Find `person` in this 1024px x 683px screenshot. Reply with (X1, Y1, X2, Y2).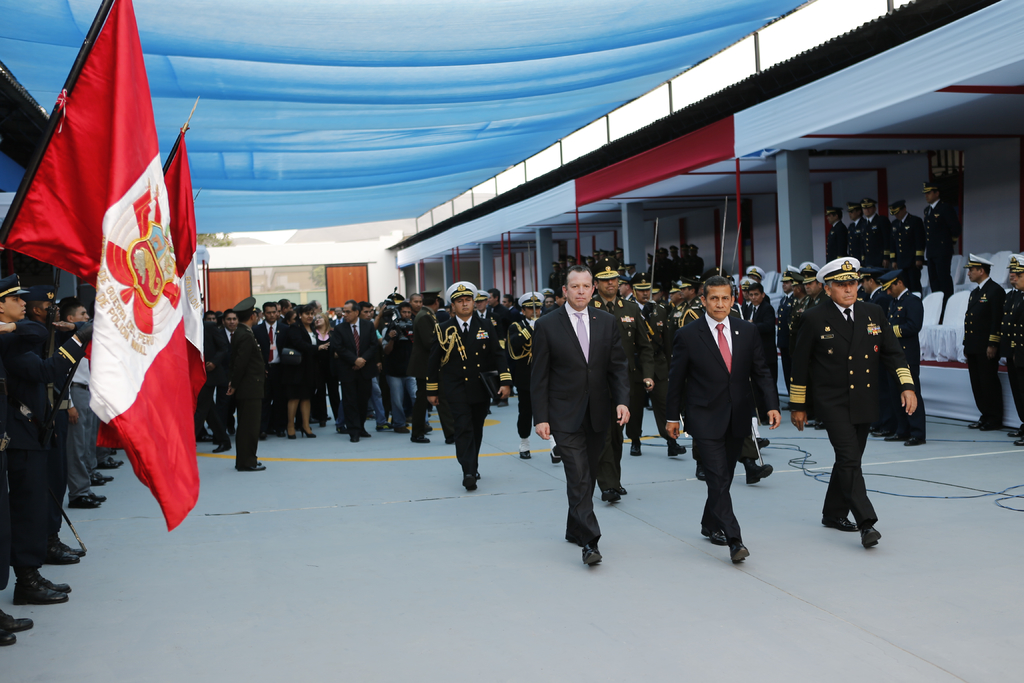
(1009, 252, 1023, 434).
